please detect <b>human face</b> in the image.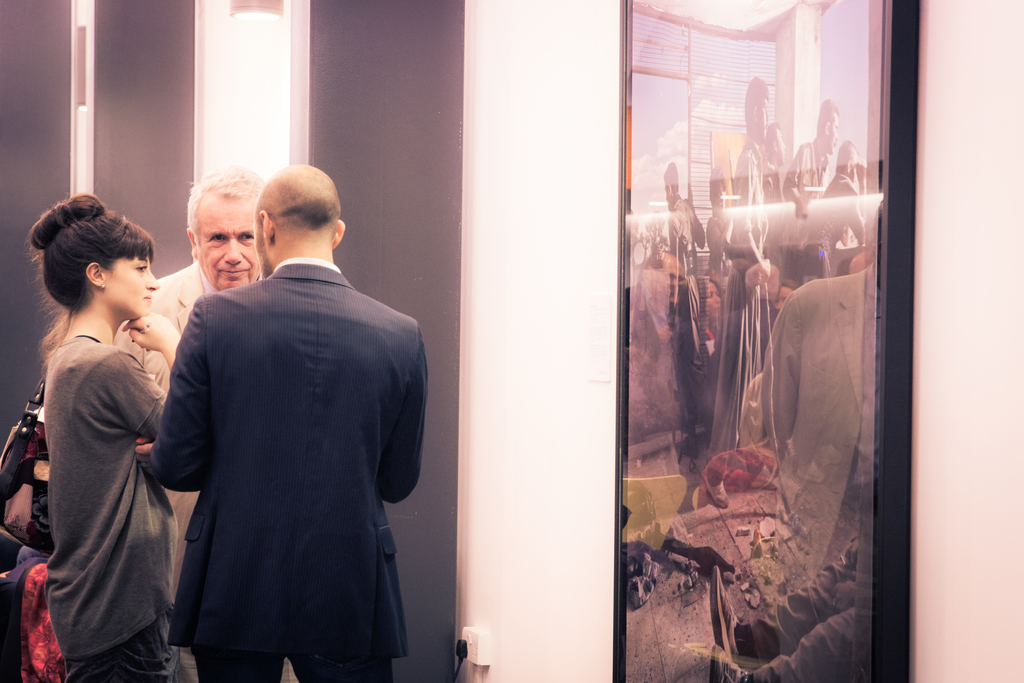
<bbox>758, 97, 772, 140</bbox>.
